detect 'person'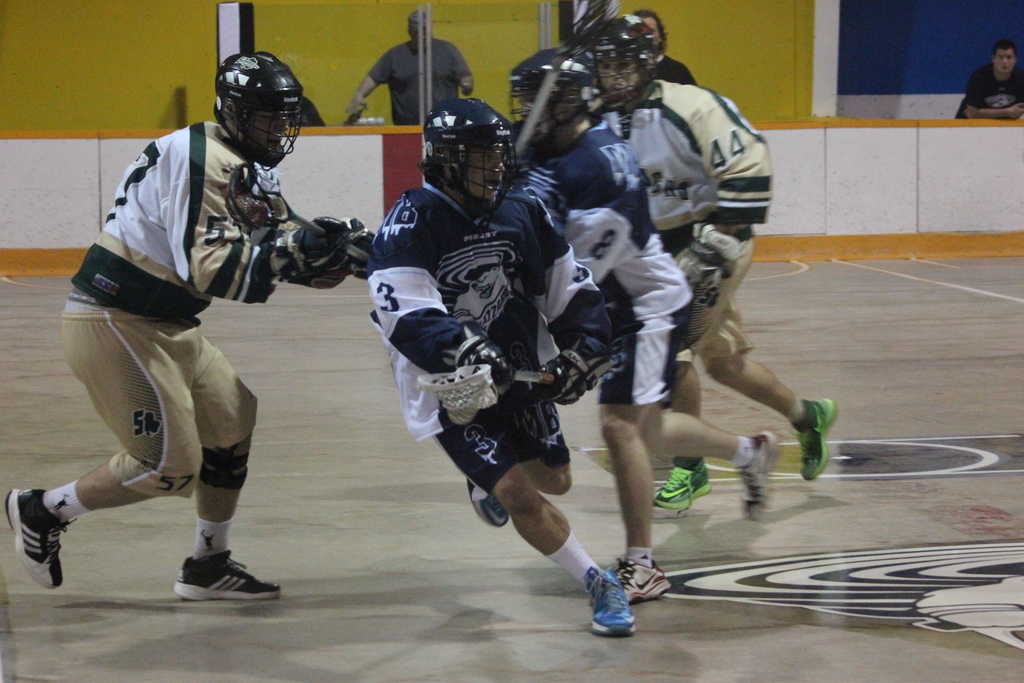
(x1=510, y1=48, x2=776, y2=607)
